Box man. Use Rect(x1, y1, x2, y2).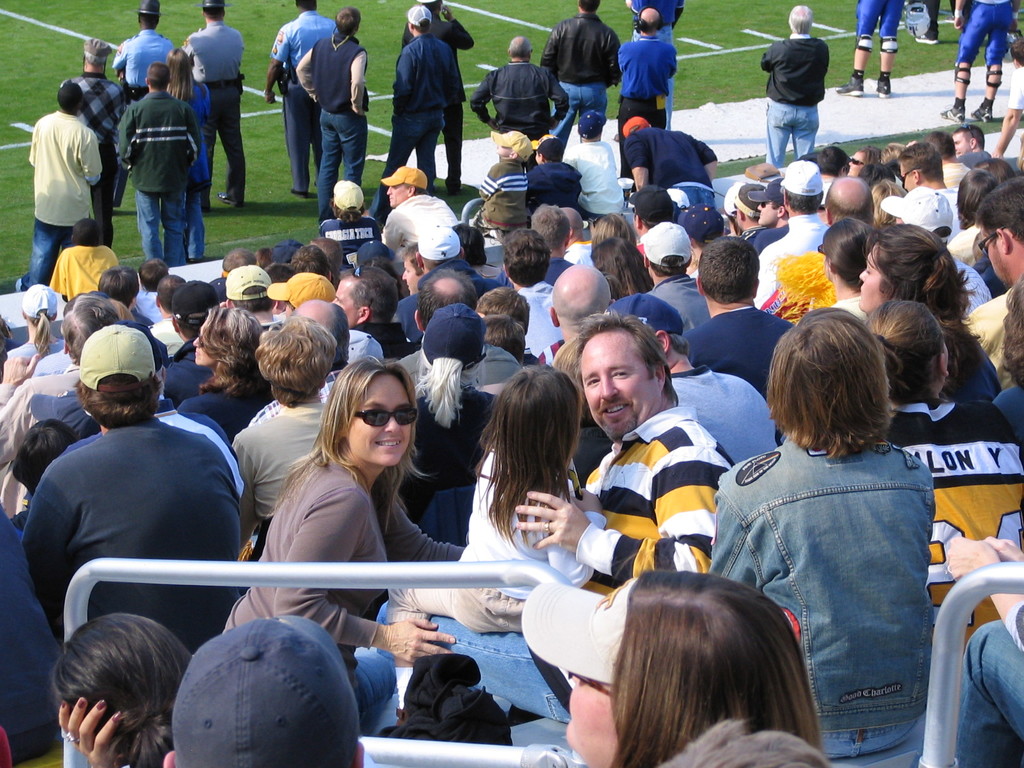
Rect(401, 243, 426, 296).
